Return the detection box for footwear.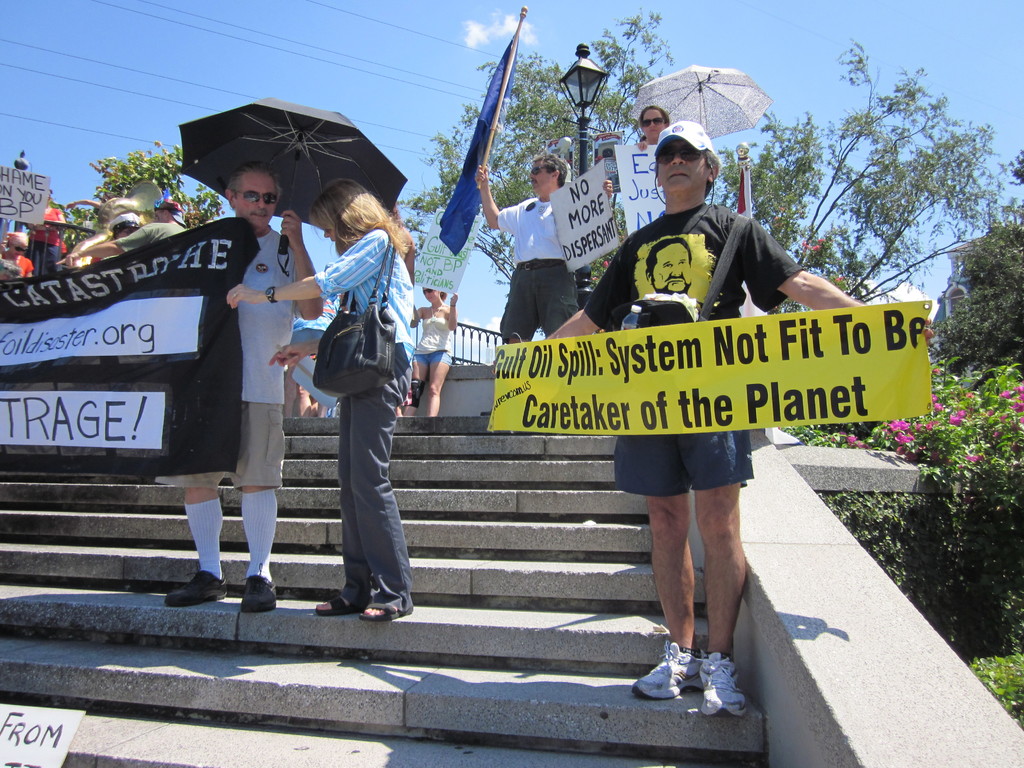
<box>314,596,357,614</box>.
